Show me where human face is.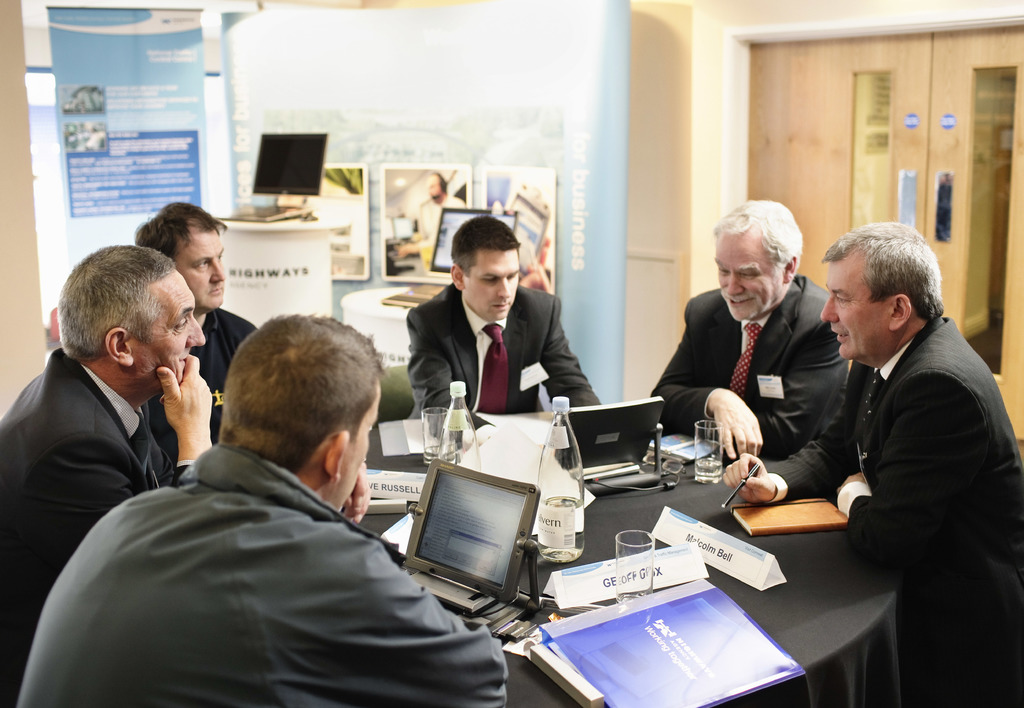
human face is at [x1=714, y1=232, x2=787, y2=322].
